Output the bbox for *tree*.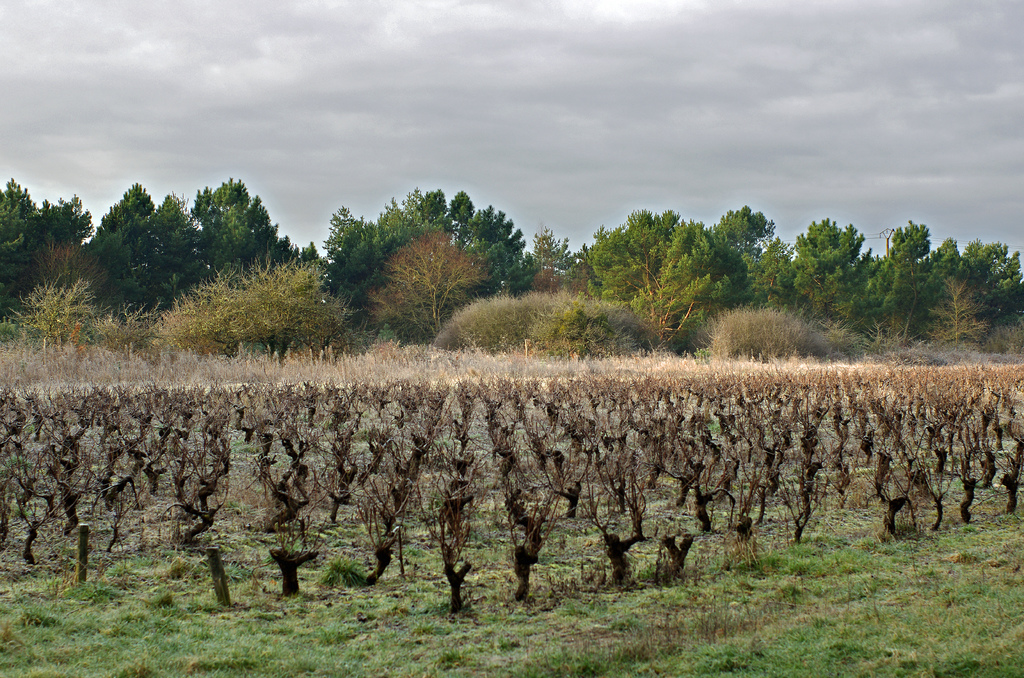
locate(422, 190, 447, 232).
